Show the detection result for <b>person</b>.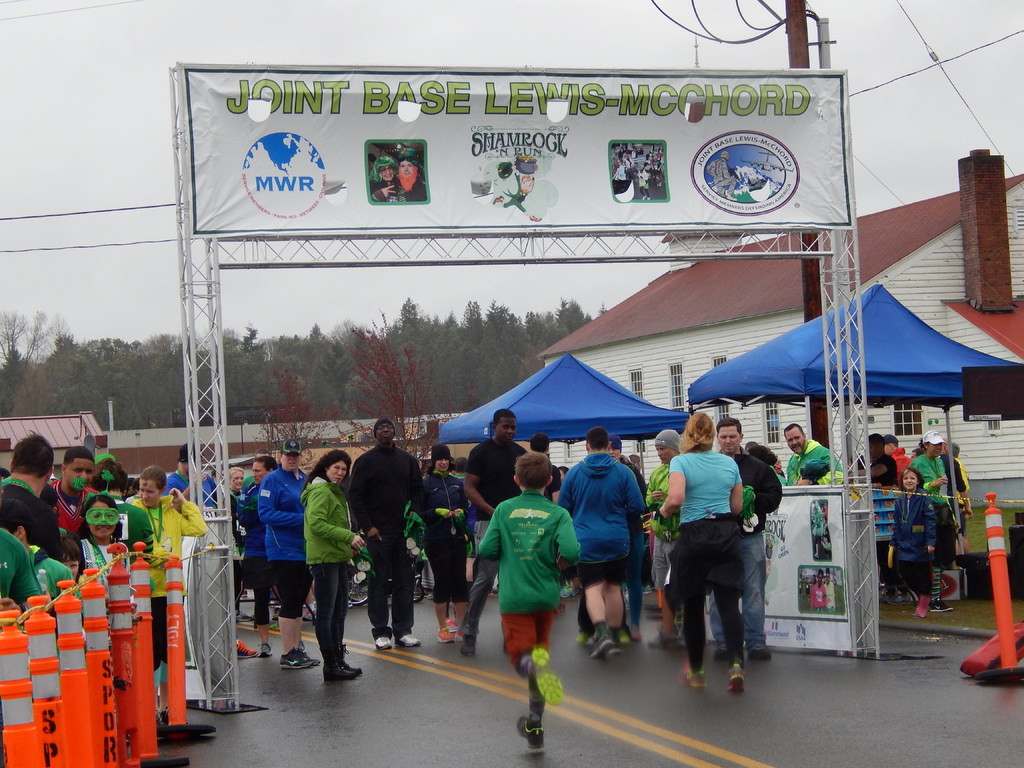
x1=254 y1=438 x2=319 y2=675.
